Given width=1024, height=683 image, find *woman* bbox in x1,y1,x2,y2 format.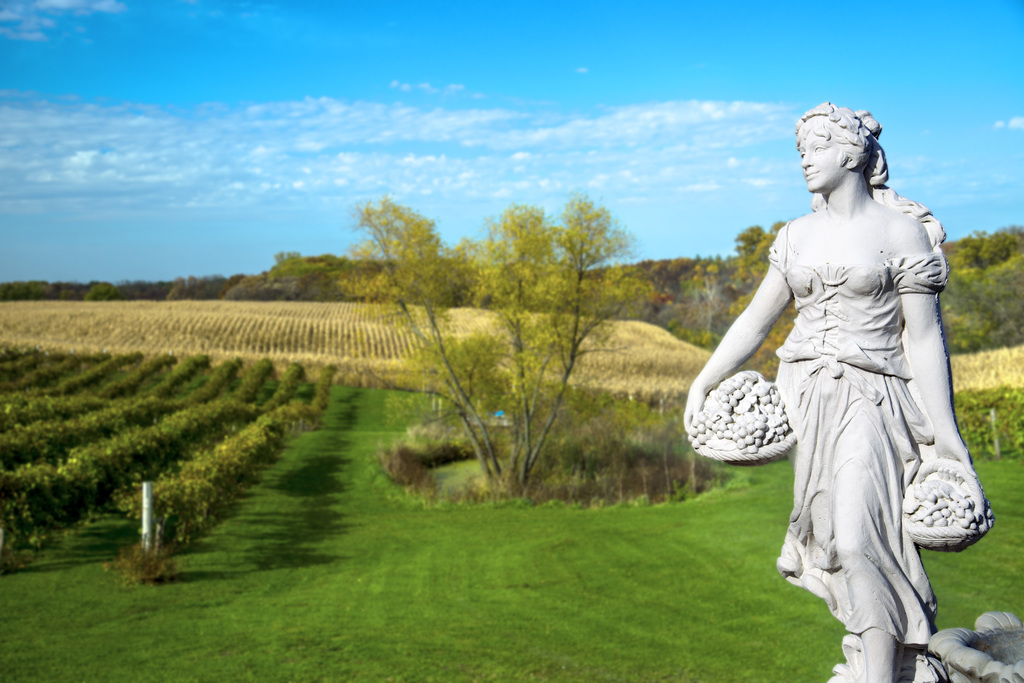
733,111,979,652.
